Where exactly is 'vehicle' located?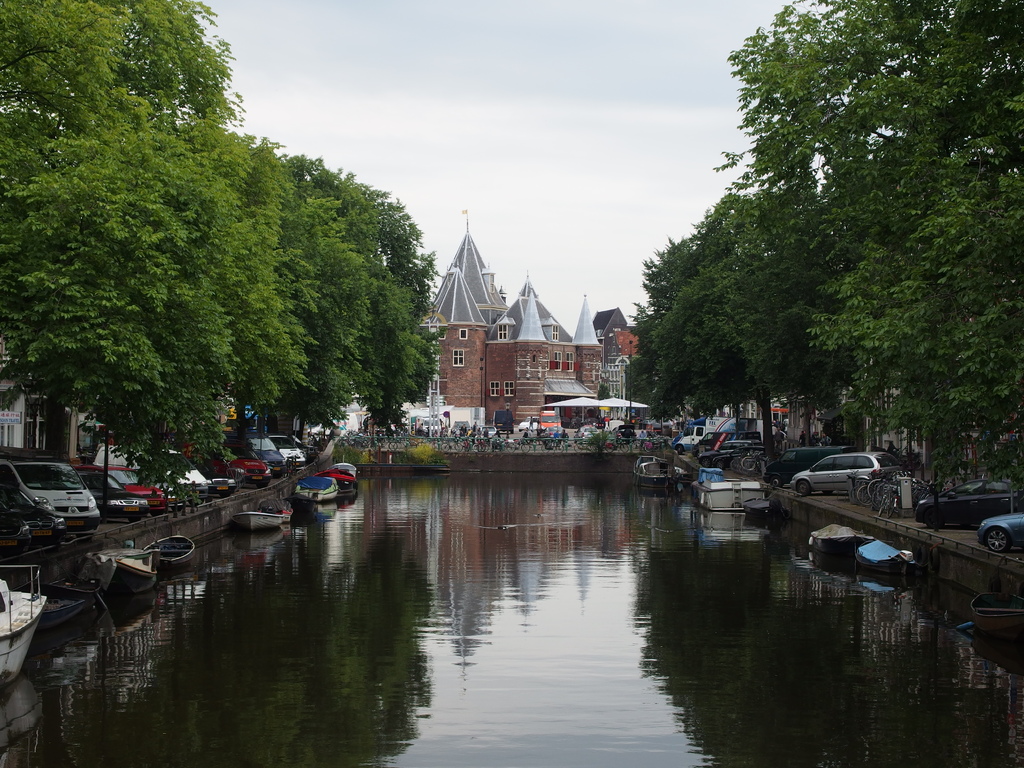
Its bounding box is x1=517 y1=417 x2=532 y2=433.
